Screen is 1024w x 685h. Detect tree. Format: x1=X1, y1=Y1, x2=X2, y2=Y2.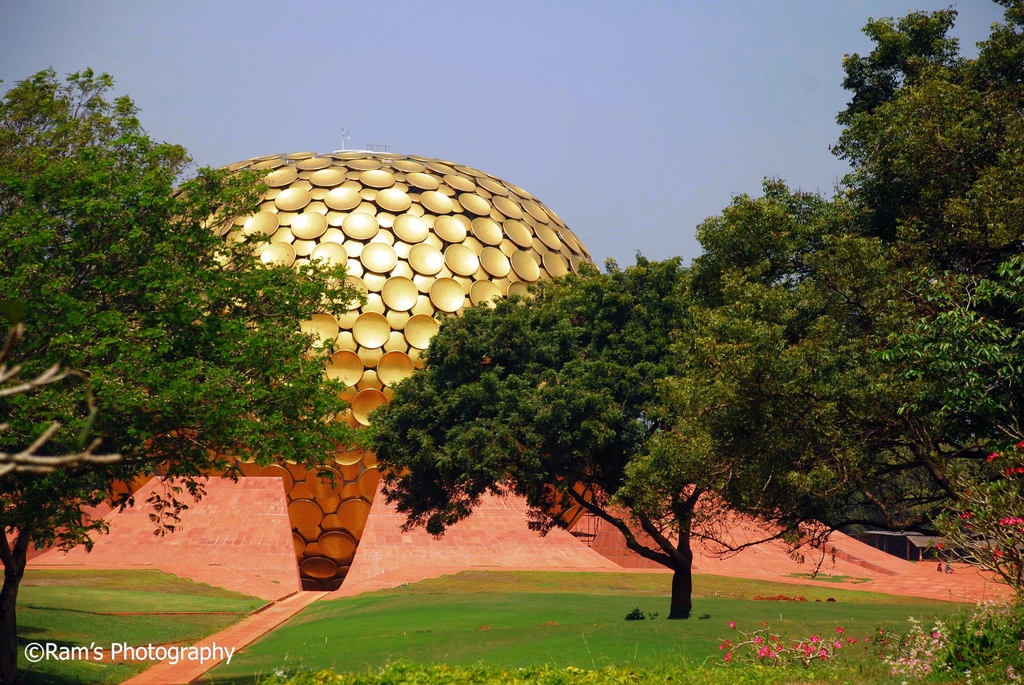
x1=356, y1=253, x2=954, y2=620.
